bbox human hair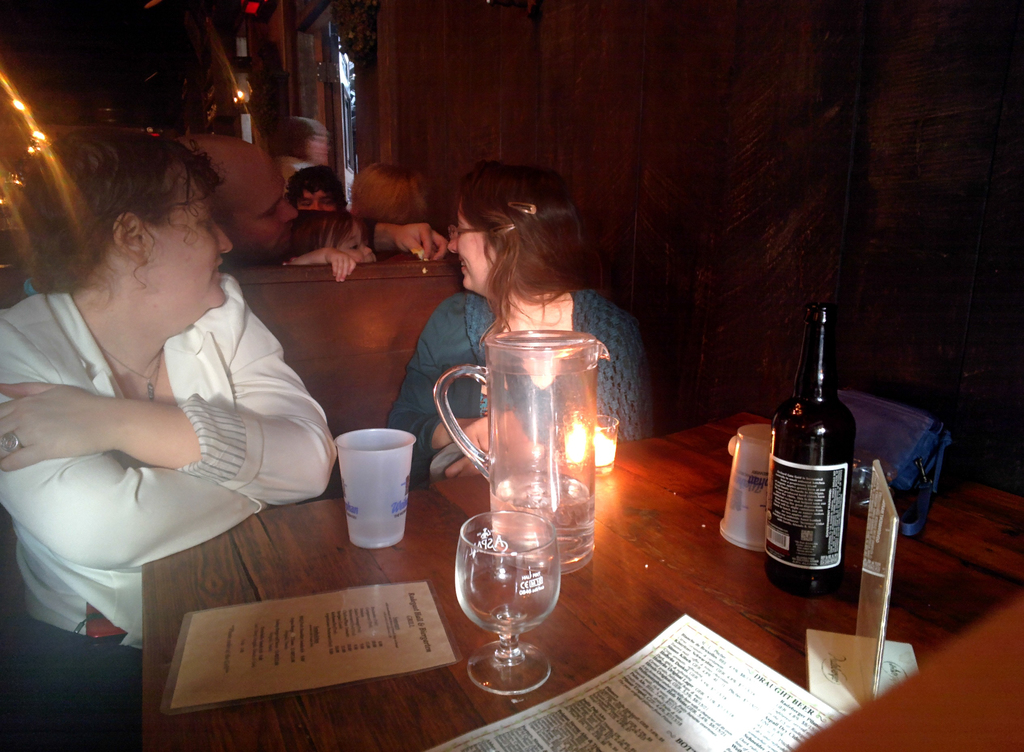
x1=279, y1=165, x2=345, y2=206
